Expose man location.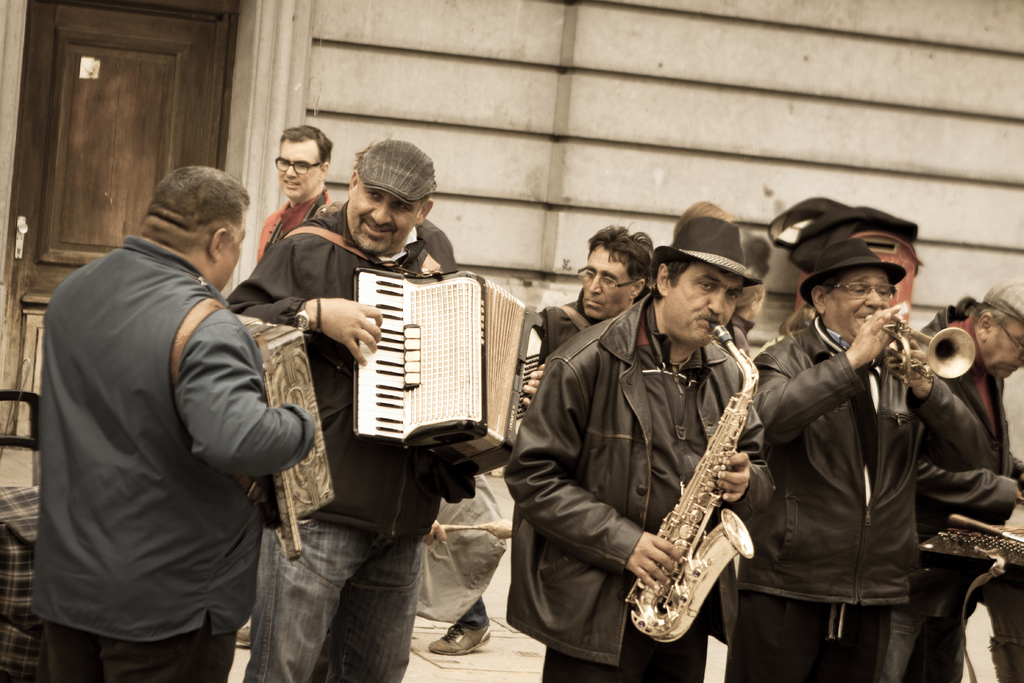
Exposed at detection(915, 283, 1023, 682).
